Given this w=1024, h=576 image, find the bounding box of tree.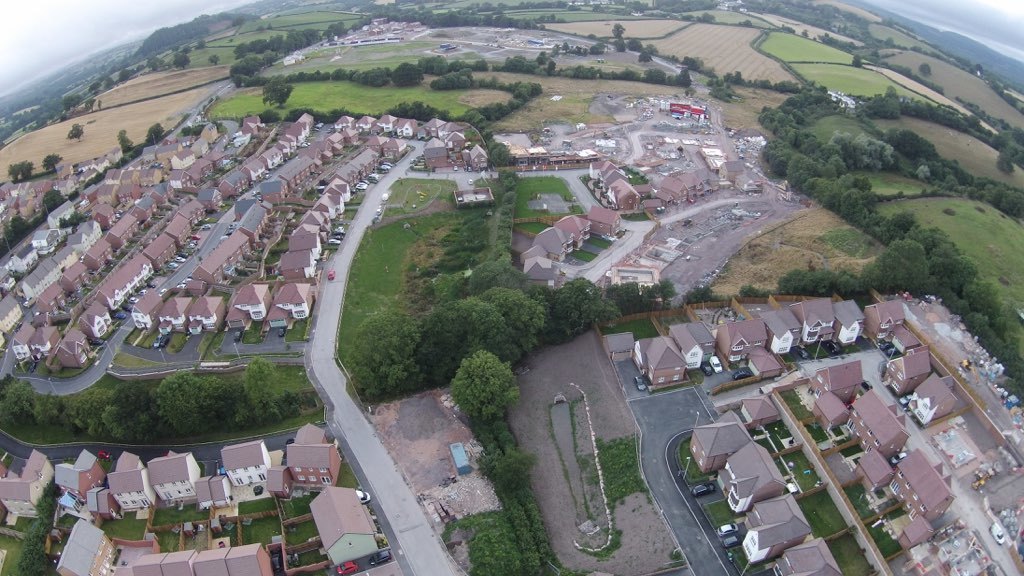
(left=83, top=95, right=95, bottom=114).
